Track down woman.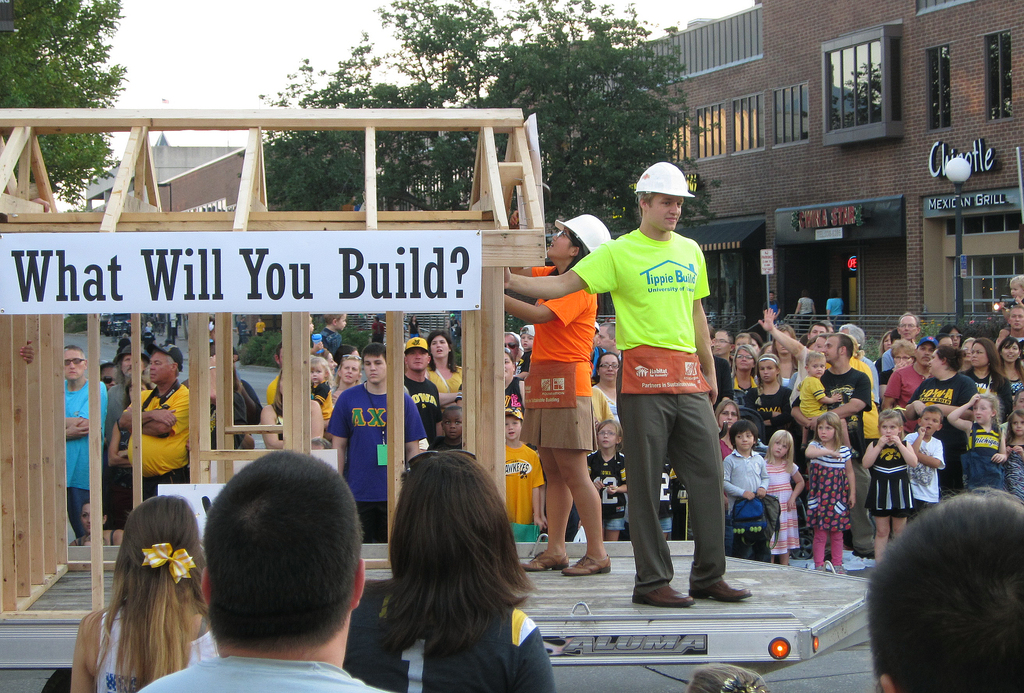
Tracked to left=731, top=344, right=758, bottom=399.
